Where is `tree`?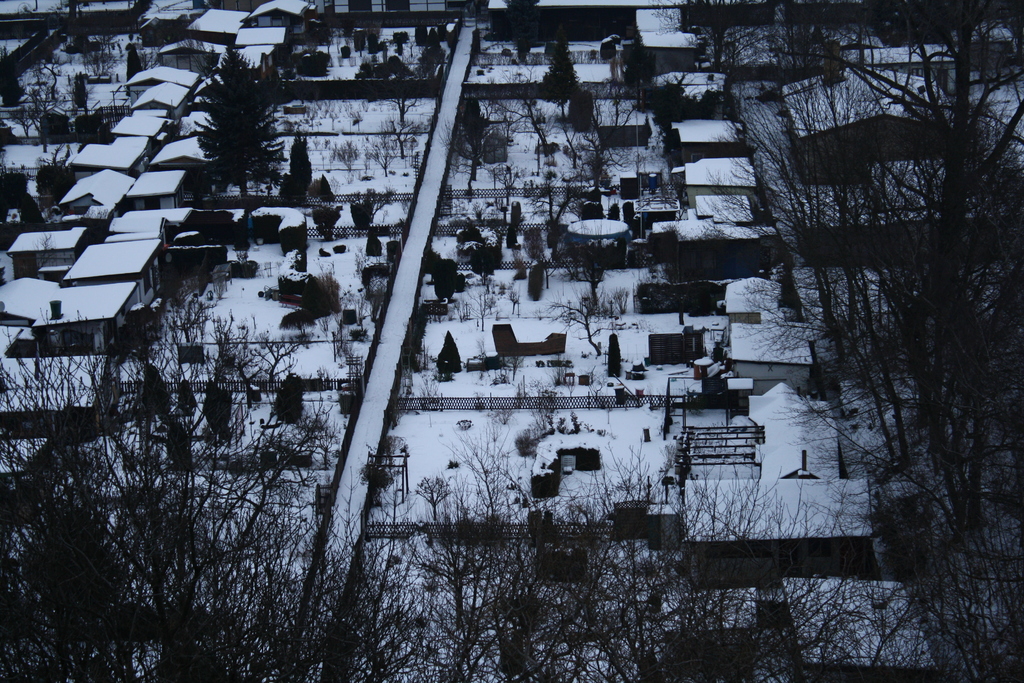
365:128:403:181.
